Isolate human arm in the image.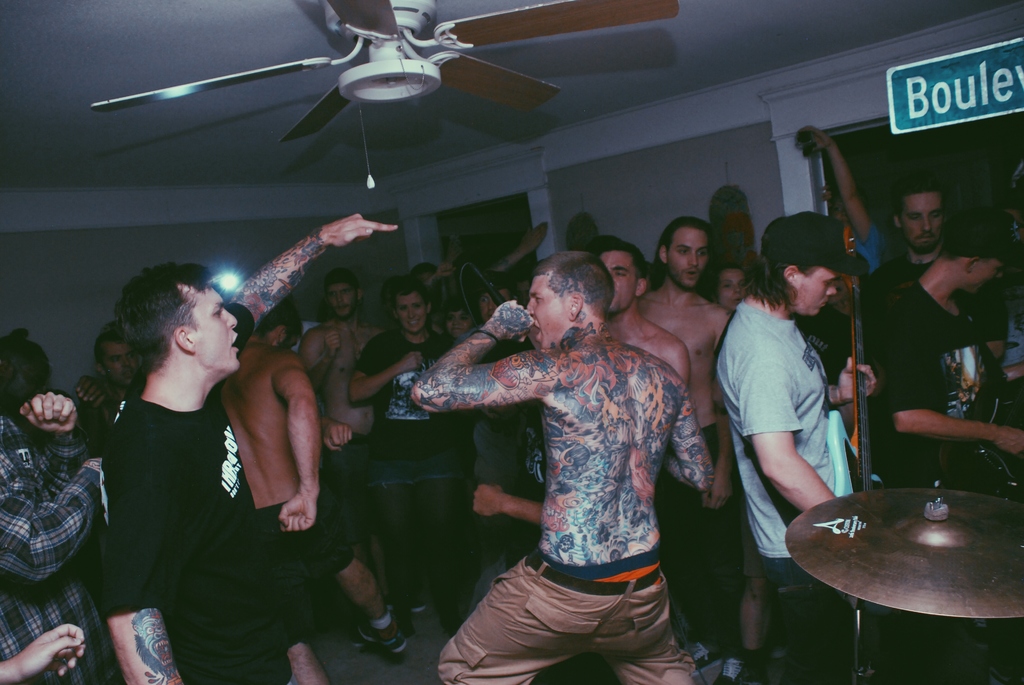
Isolated region: bbox=(346, 341, 421, 409).
